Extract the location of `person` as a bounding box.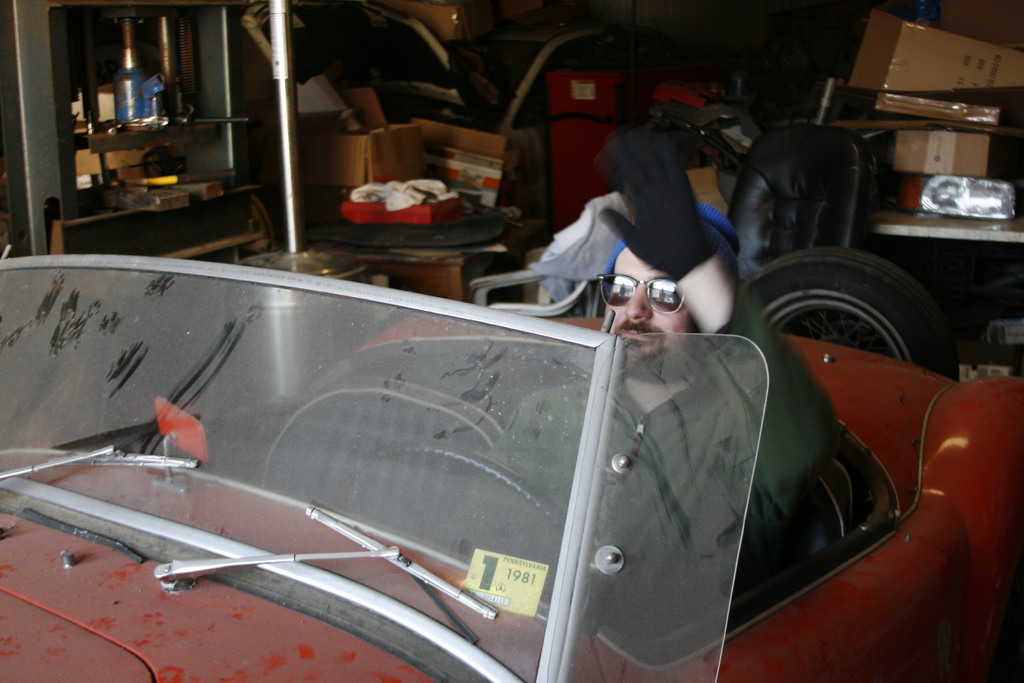
{"left": 479, "top": 125, "right": 833, "bottom": 641}.
